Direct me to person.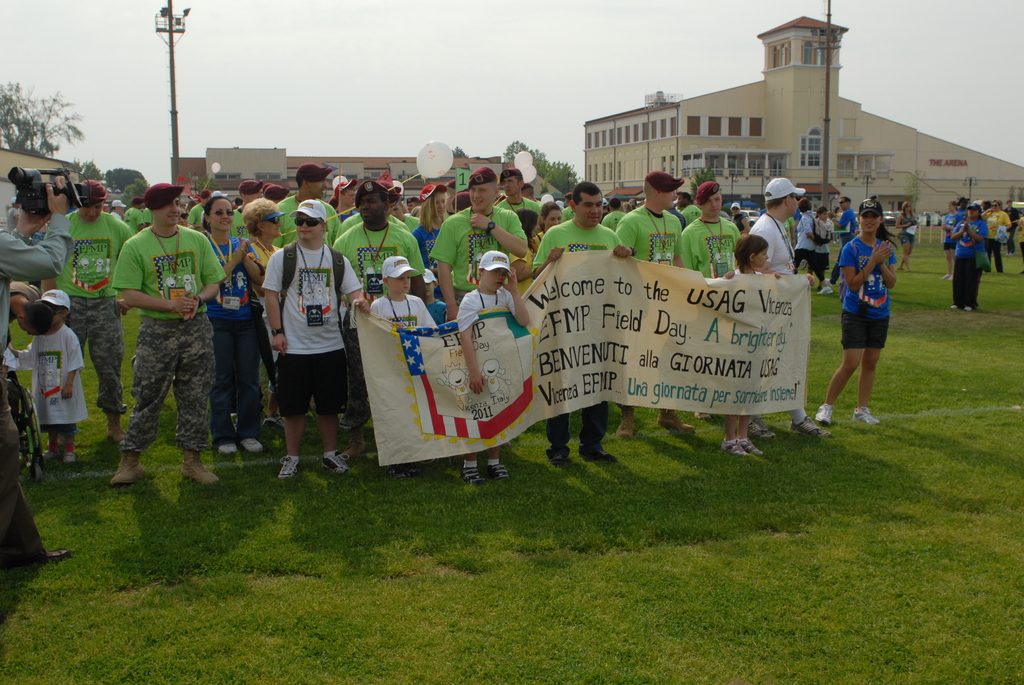
Direction: l=940, t=202, r=996, b=318.
